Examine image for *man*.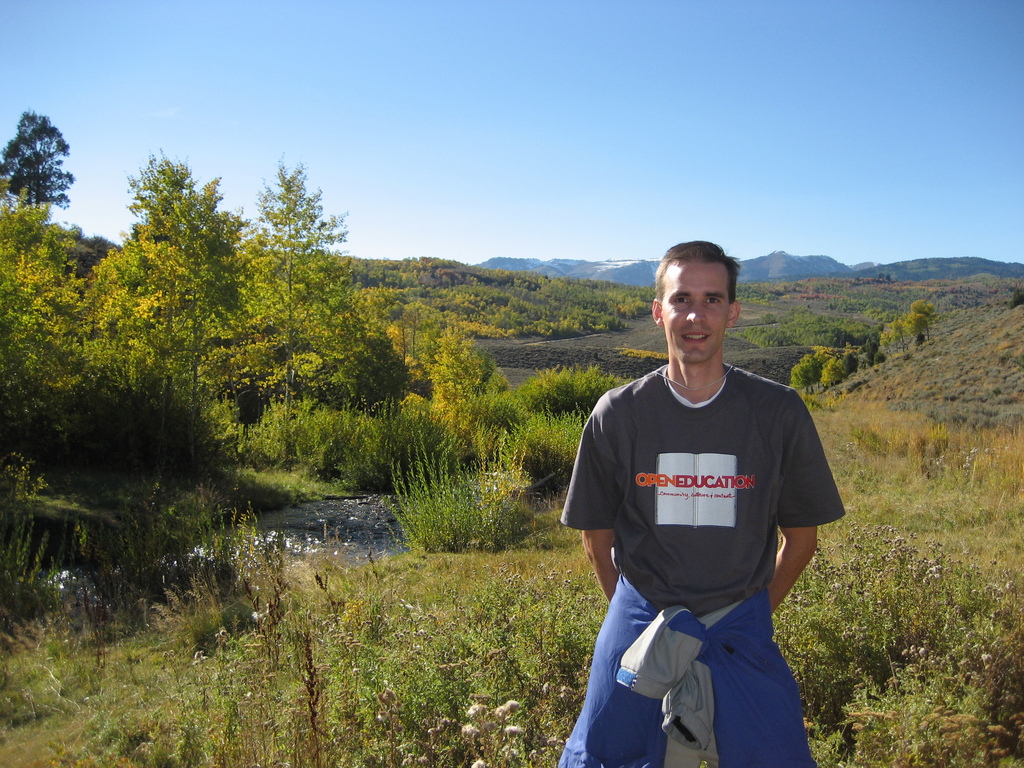
Examination result: pyautogui.locateOnScreen(557, 241, 844, 767).
